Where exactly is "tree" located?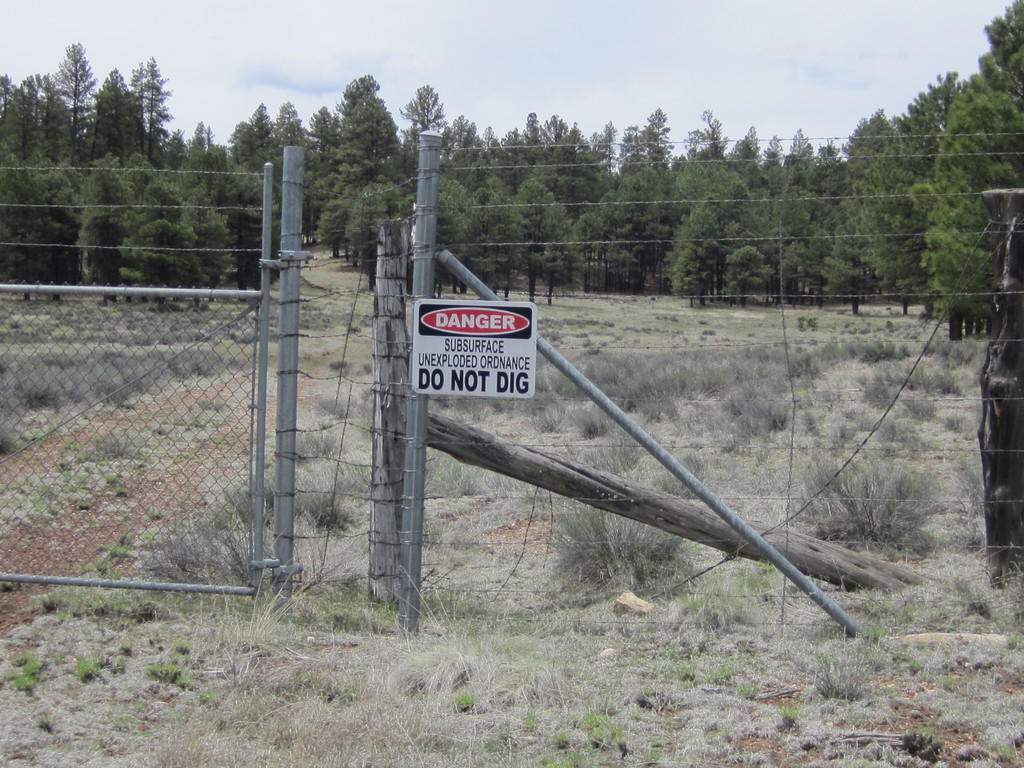
Its bounding box is l=23, t=158, r=84, b=304.
